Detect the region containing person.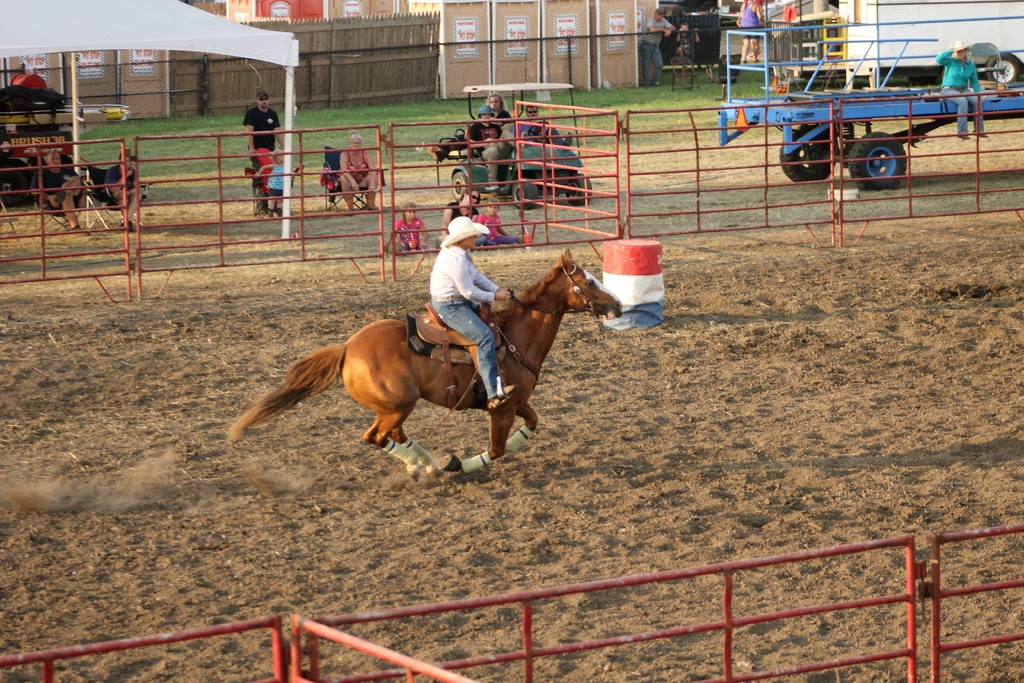
left=476, top=200, right=528, bottom=251.
